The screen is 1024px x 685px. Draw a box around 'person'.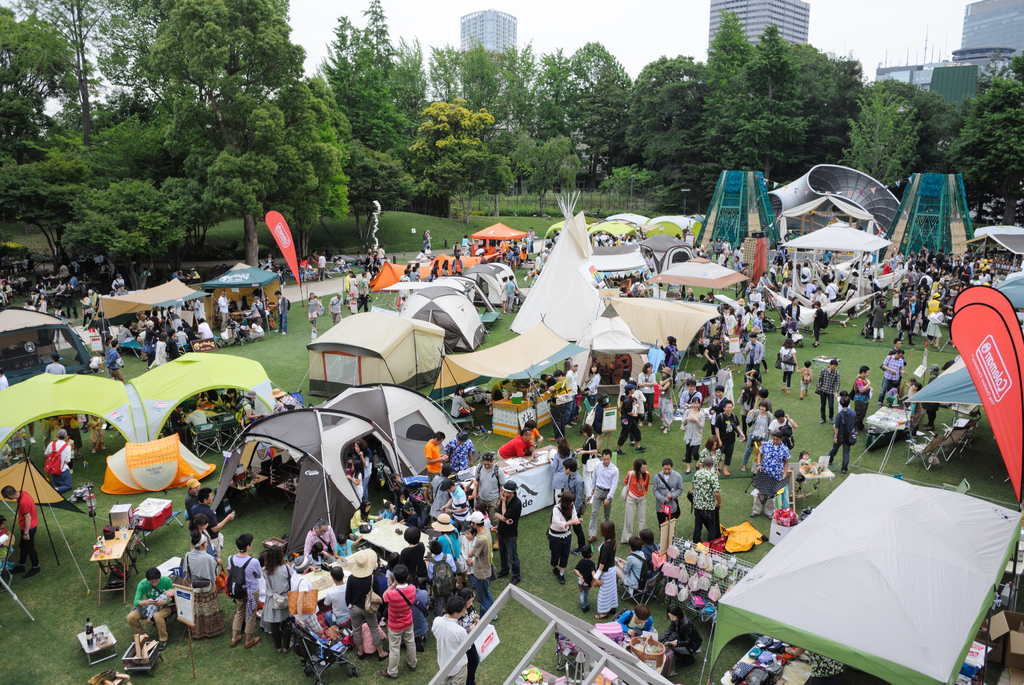
687,455,727,545.
